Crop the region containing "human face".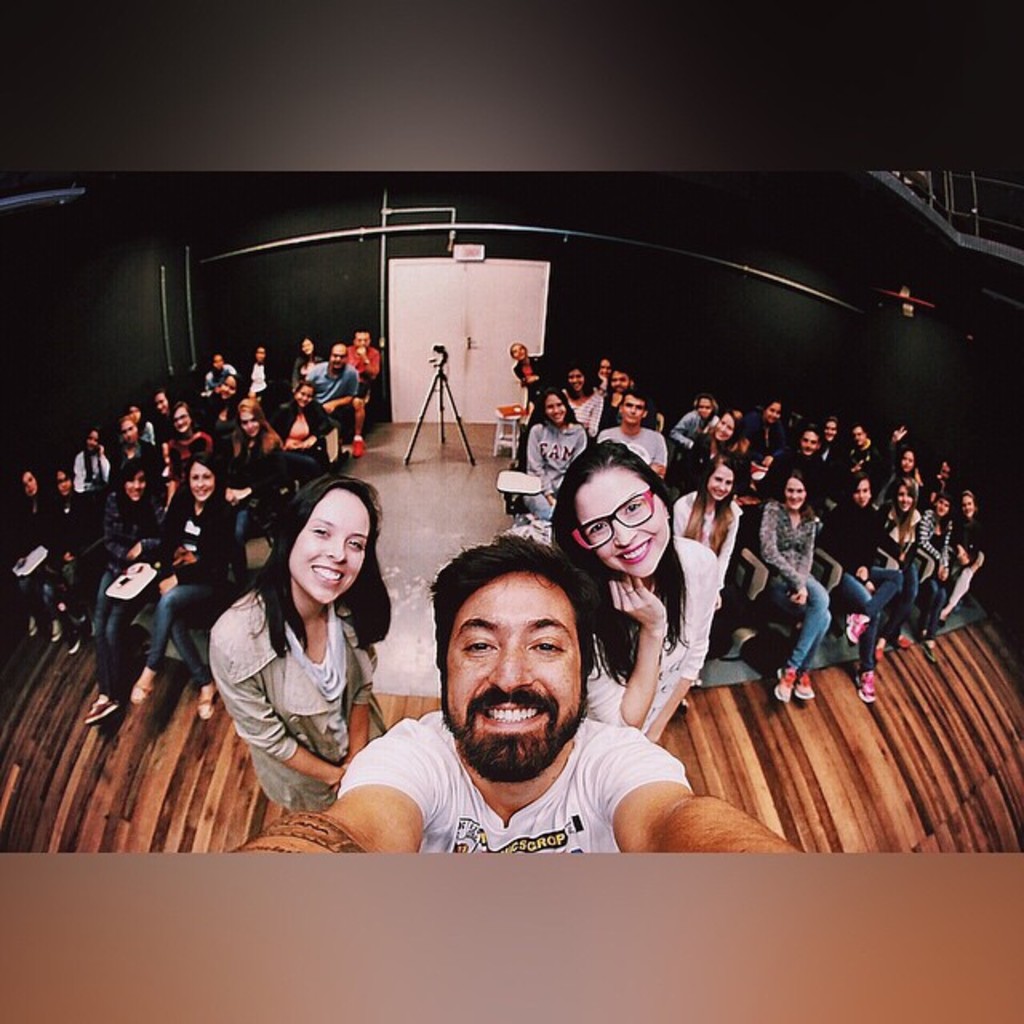
Crop region: <region>901, 485, 917, 509</region>.
